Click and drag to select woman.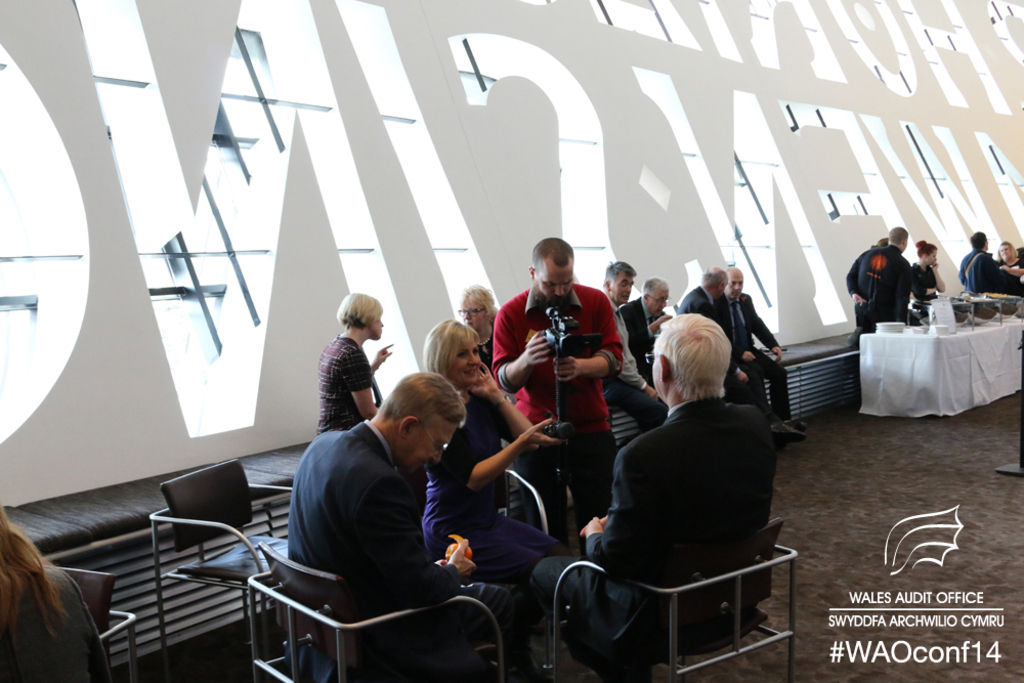
Selection: [308, 287, 399, 446].
